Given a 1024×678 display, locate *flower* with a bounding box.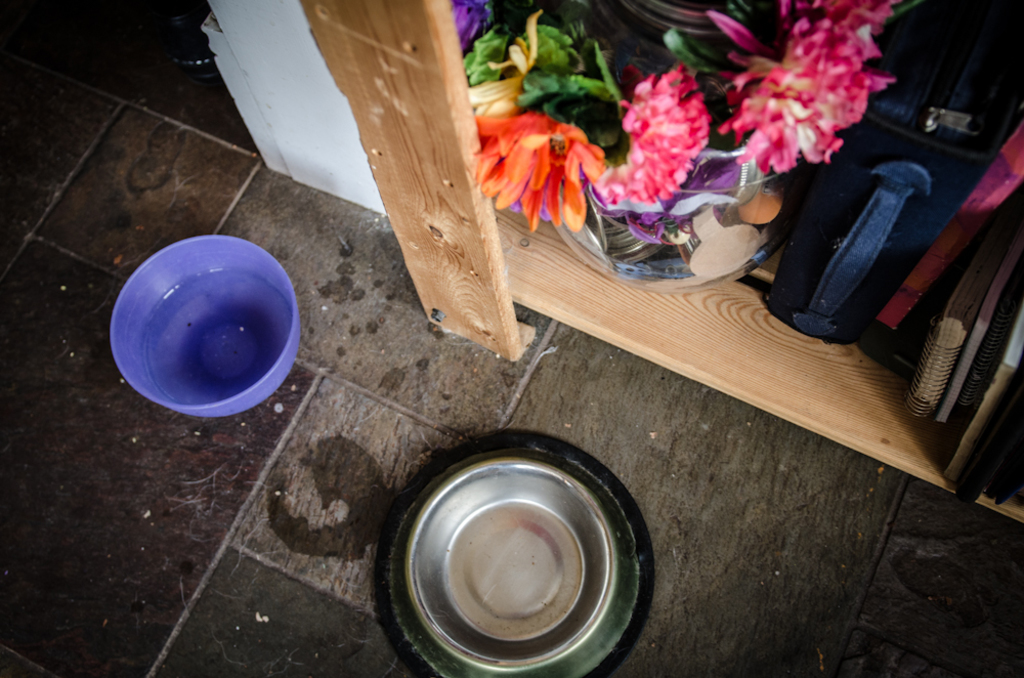
Located: bbox=[717, 8, 900, 182].
